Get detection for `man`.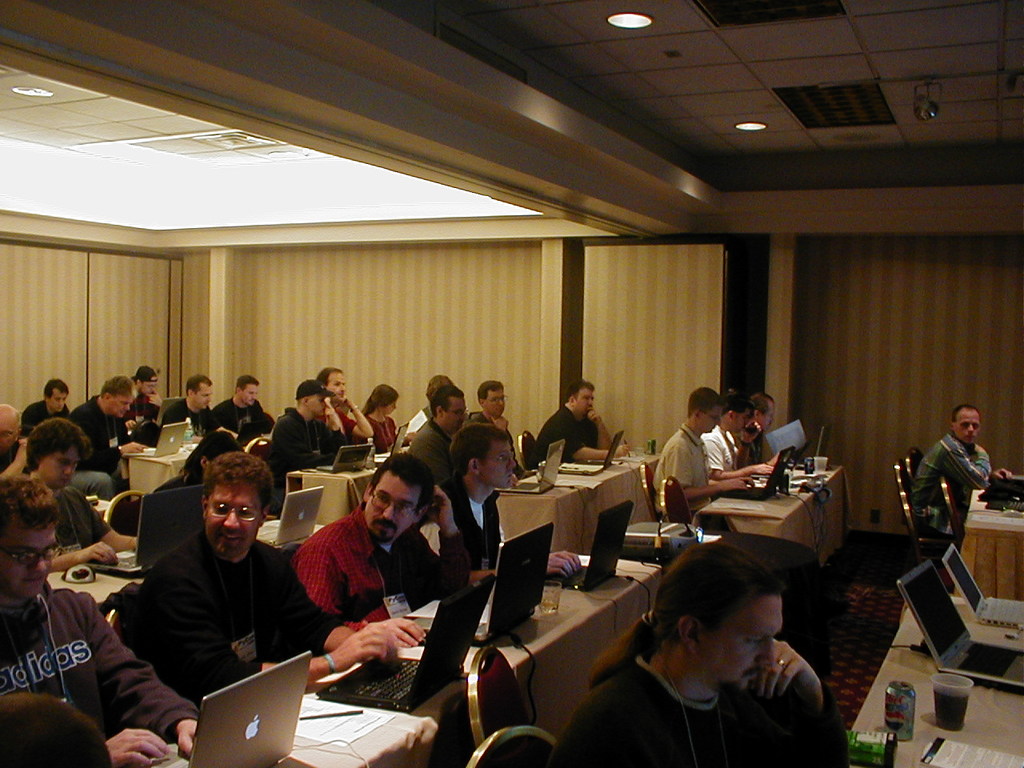
Detection: bbox=(157, 377, 231, 458).
